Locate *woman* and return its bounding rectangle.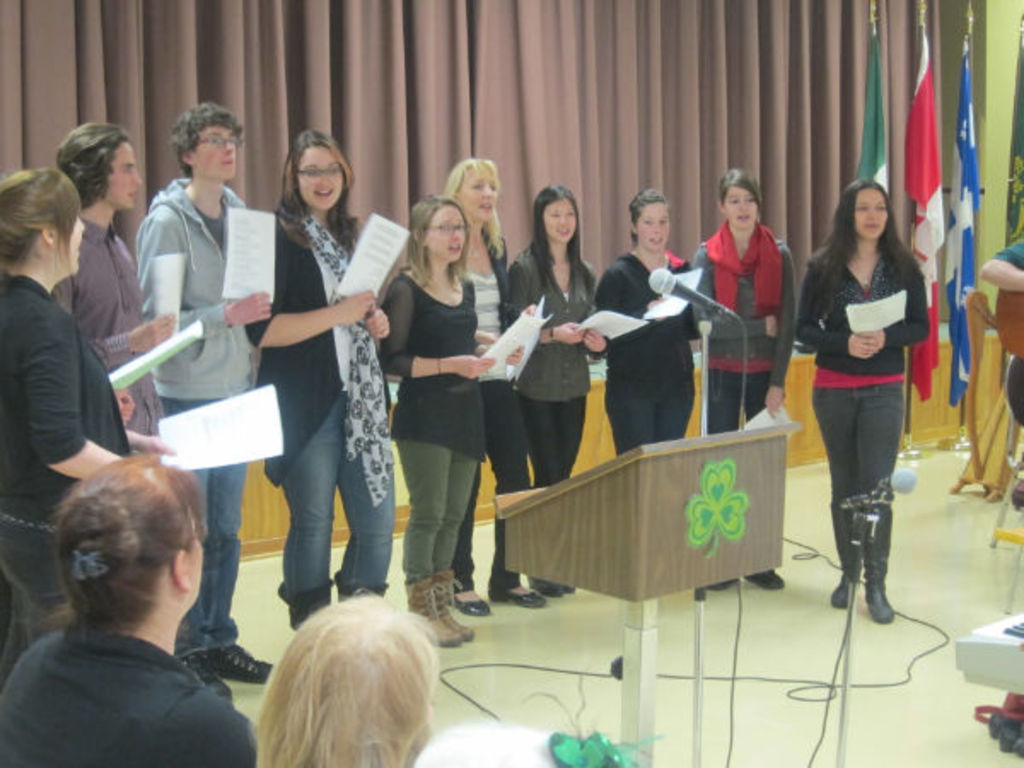
locate(435, 157, 544, 623).
